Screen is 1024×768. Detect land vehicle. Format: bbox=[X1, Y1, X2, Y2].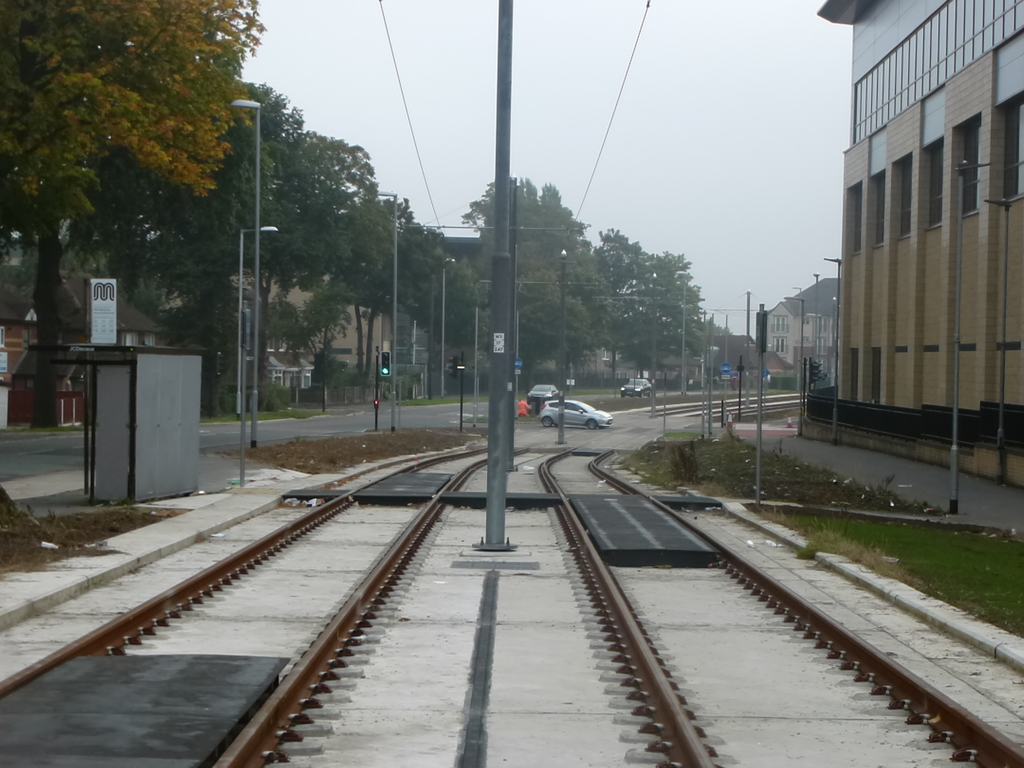
bbox=[619, 376, 652, 401].
